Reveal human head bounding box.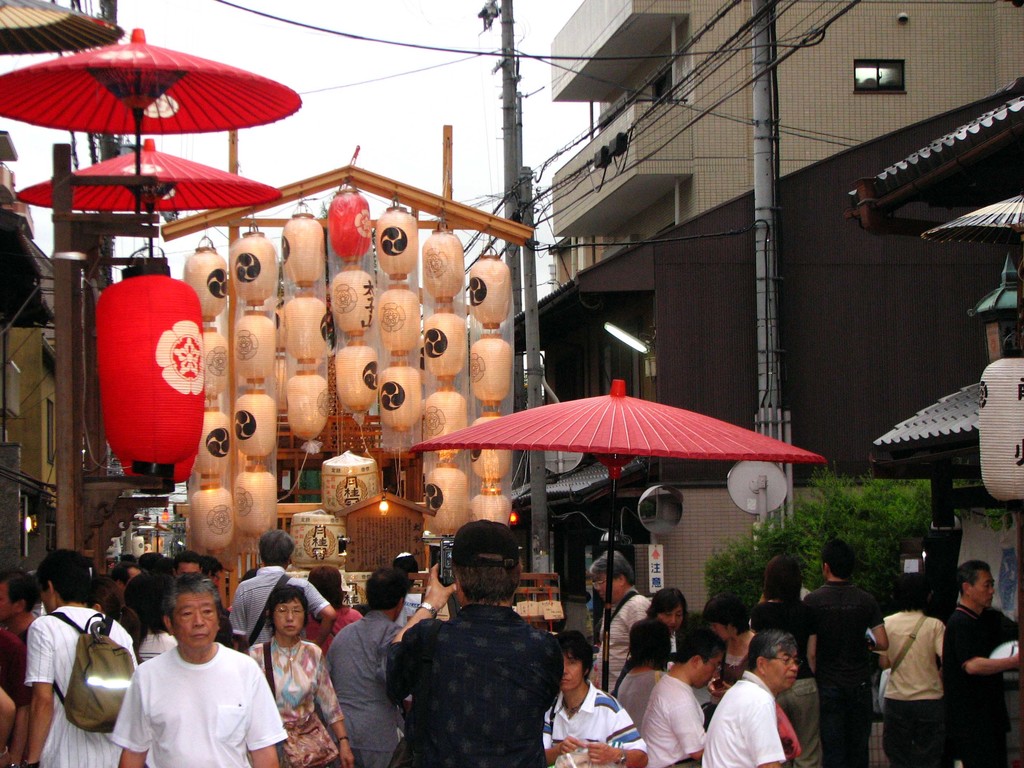
Revealed: [x1=265, y1=584, x2=306, y2=637].
